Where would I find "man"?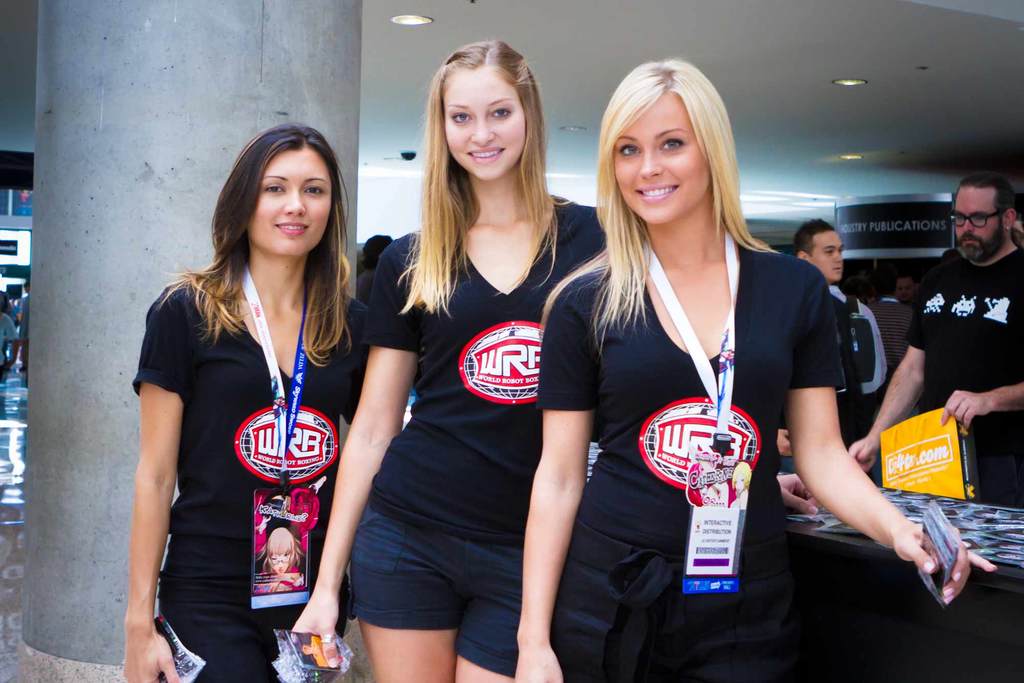
At <bbox>845, 277, 932, 390</bbox>.
